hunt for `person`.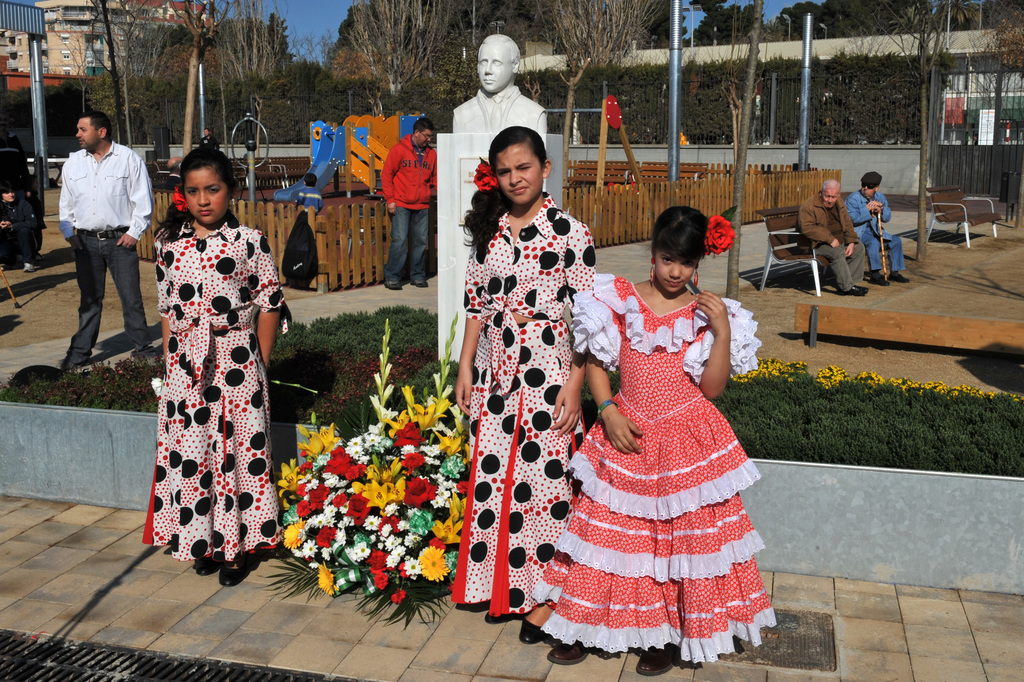
Hunted down at (x1=380, y1=119, x2=438, y2=294).
